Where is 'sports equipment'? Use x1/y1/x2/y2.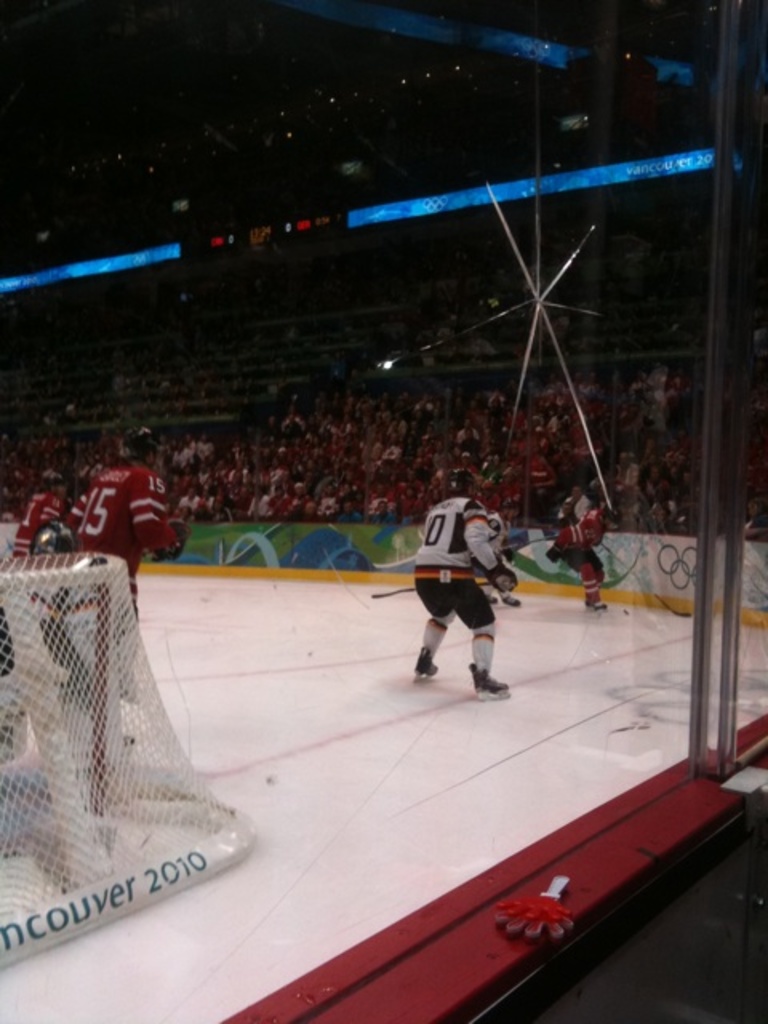
602/539/696/619.
